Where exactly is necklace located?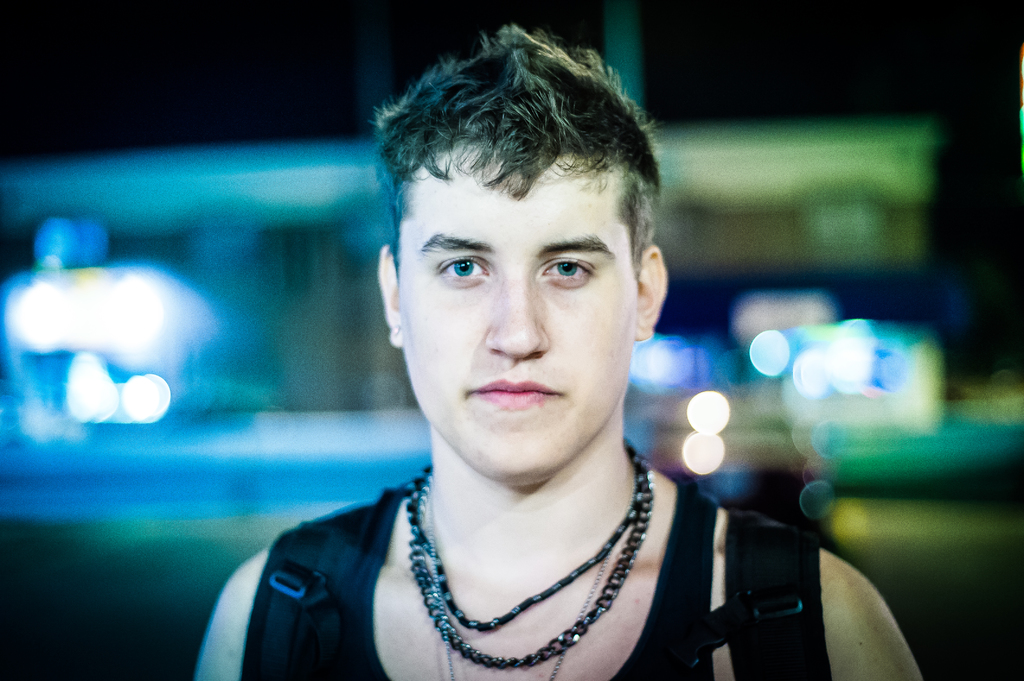
Its bounding box is l=403, t=444, r=643, b=629.
